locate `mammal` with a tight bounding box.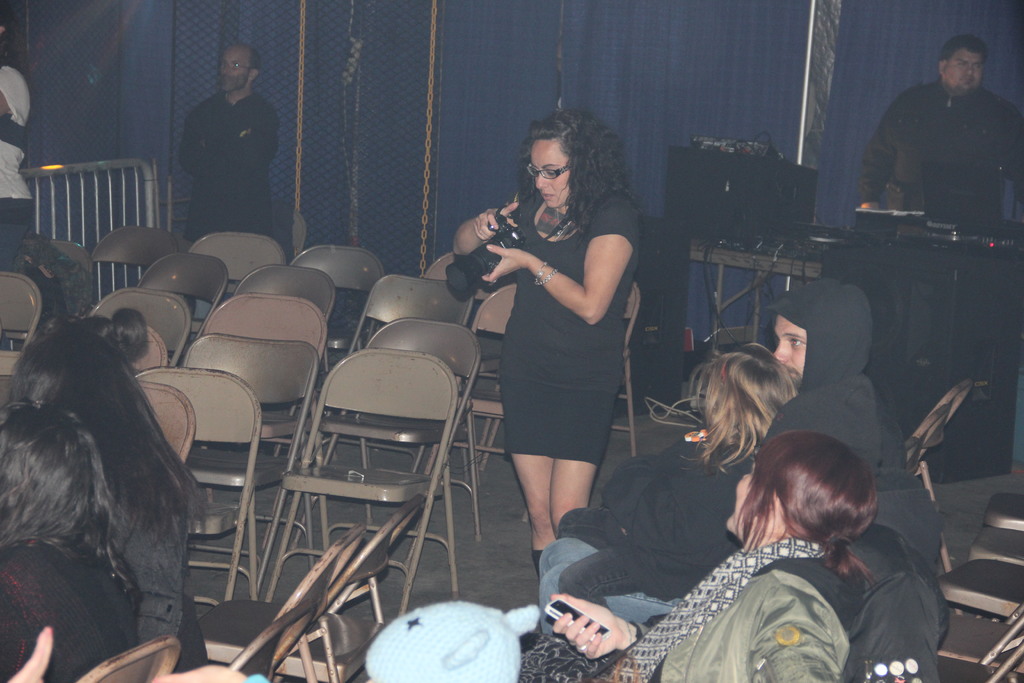
pyautogui.locateOnScreen(538, 277, 947, 572).
